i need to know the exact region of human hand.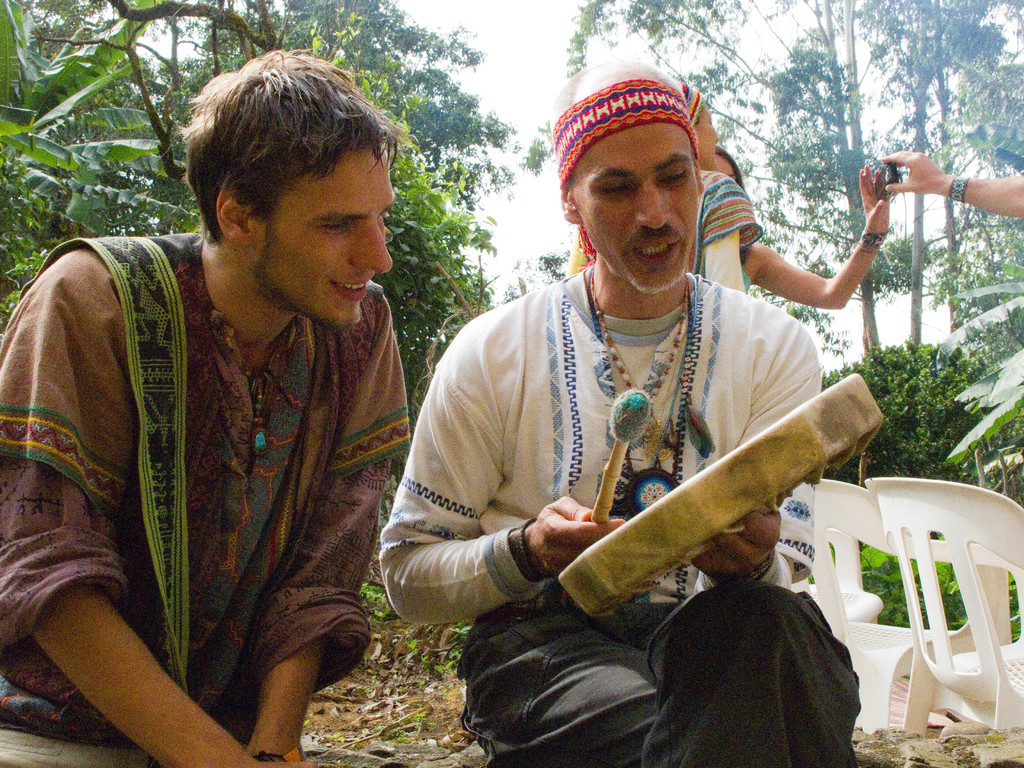
Region: BBox(509, 495, 611, 591).
